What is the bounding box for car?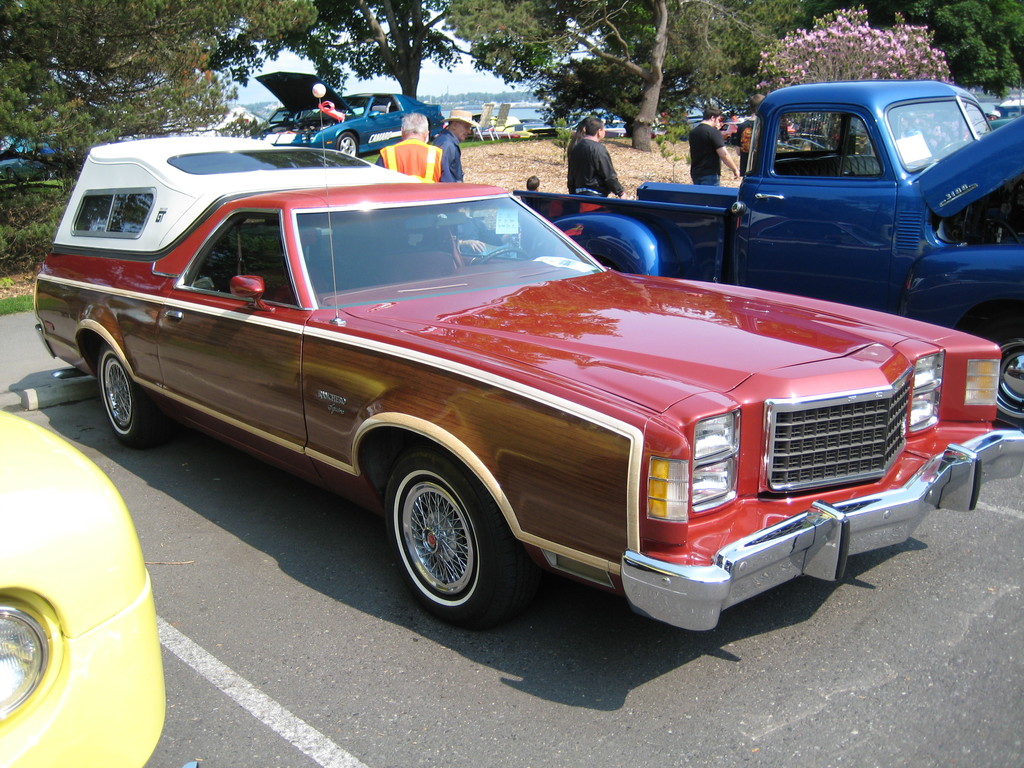
select_region(0, 408, 169, 767).
